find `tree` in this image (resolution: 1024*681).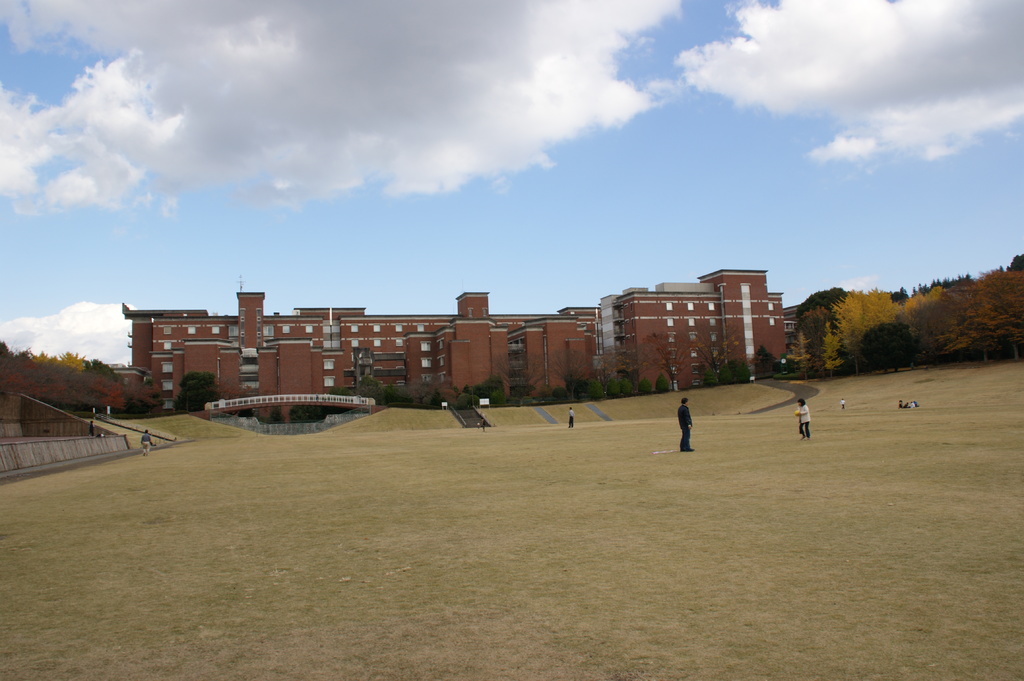
BBox(589, 381, 608, 401).
